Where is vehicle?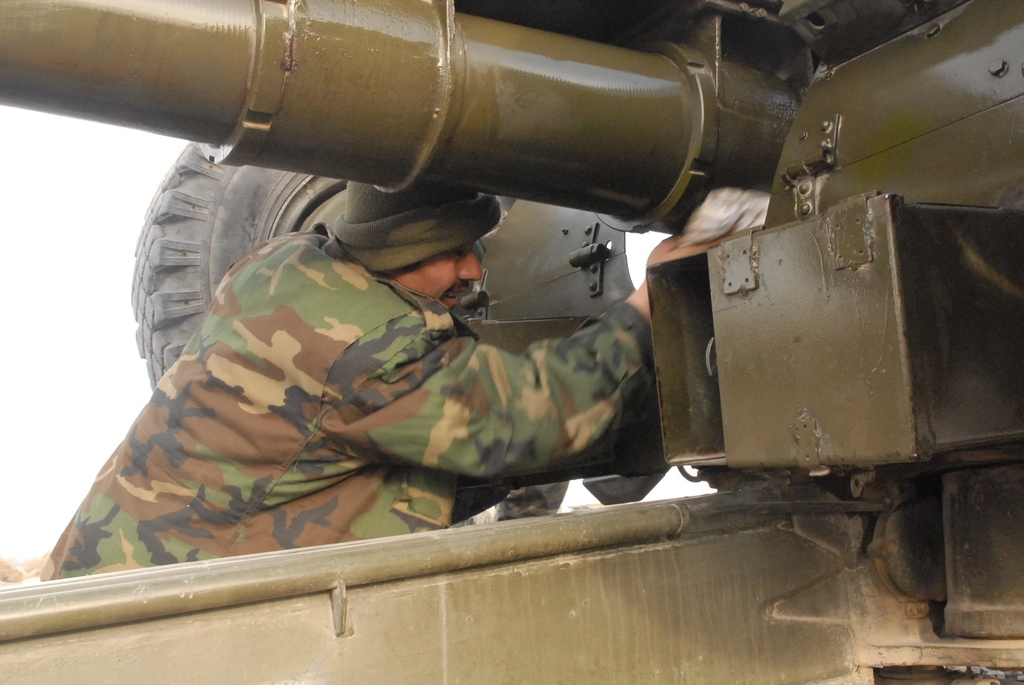
(0,0,1023,684).
